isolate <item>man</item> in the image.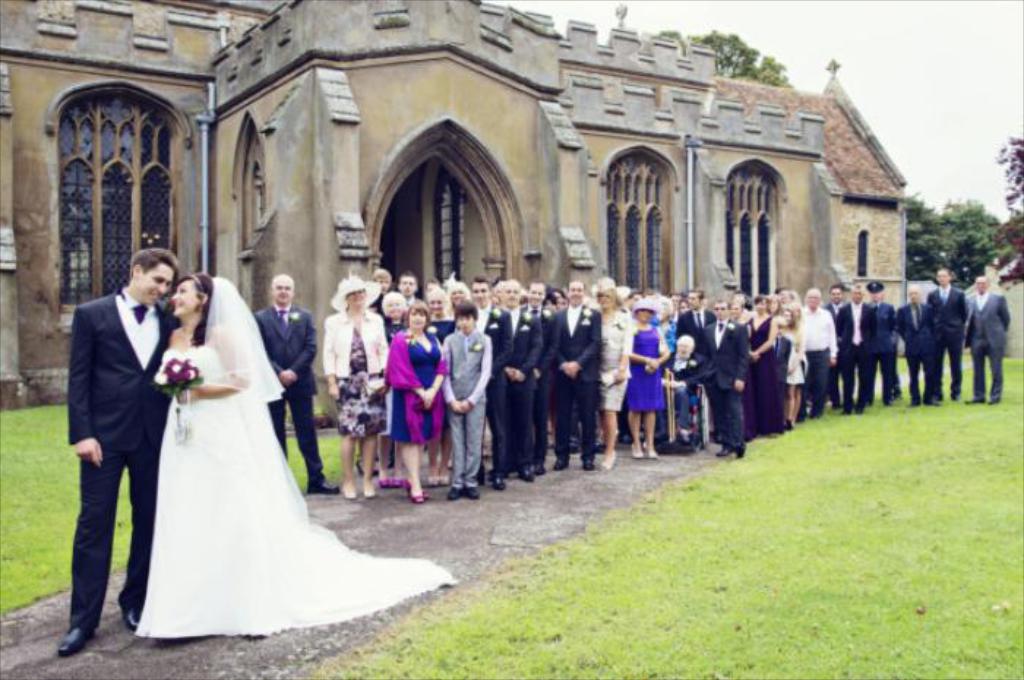
Isolated region: {"x1": 974, "y1": 276, "x2": 1002, "y2": 405}.
